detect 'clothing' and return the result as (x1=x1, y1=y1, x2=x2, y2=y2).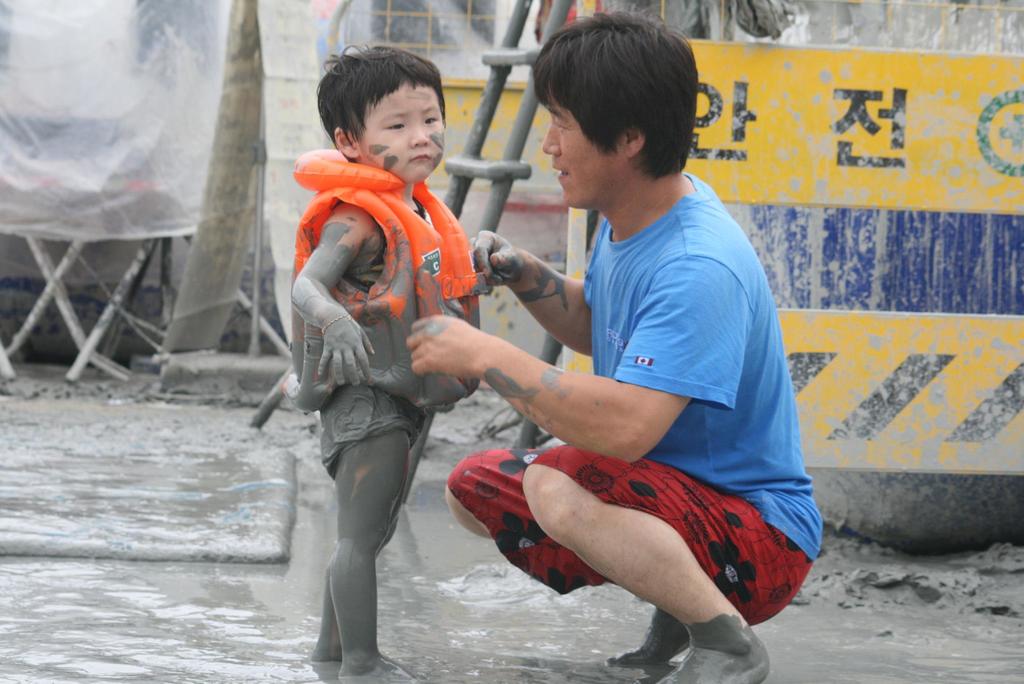
(x1=290, y1=144, x2=493, y2=468).
